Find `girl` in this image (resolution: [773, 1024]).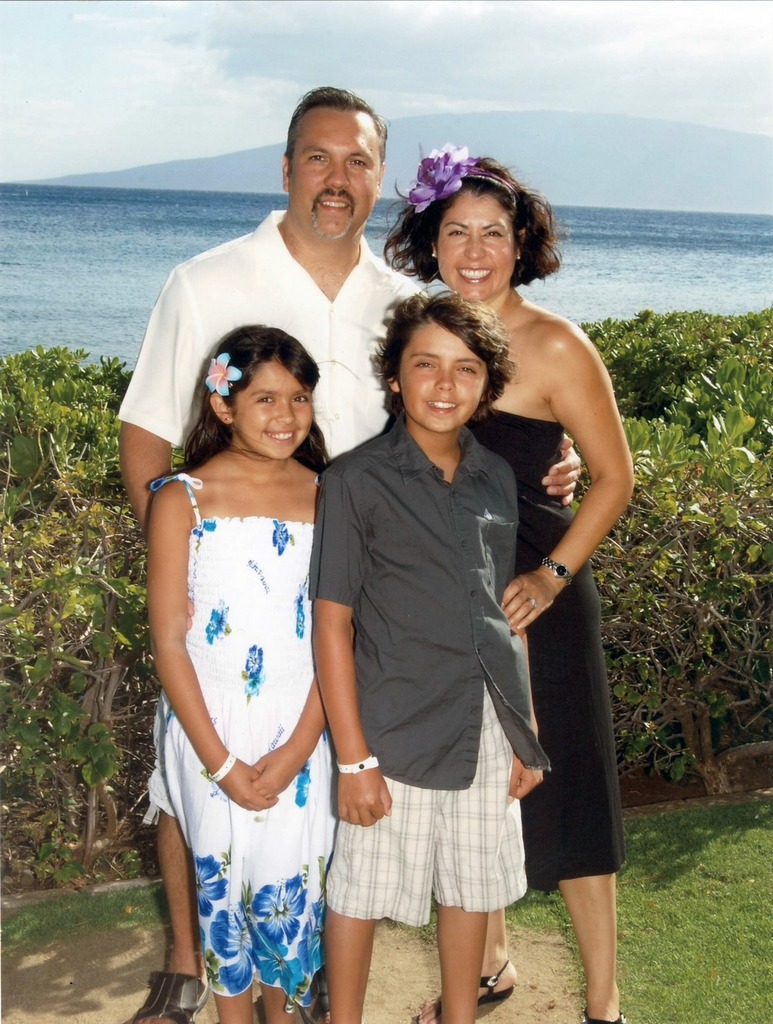
{"x1": 386, "y1": 143, "x2": 635, "y2": 1023}.
